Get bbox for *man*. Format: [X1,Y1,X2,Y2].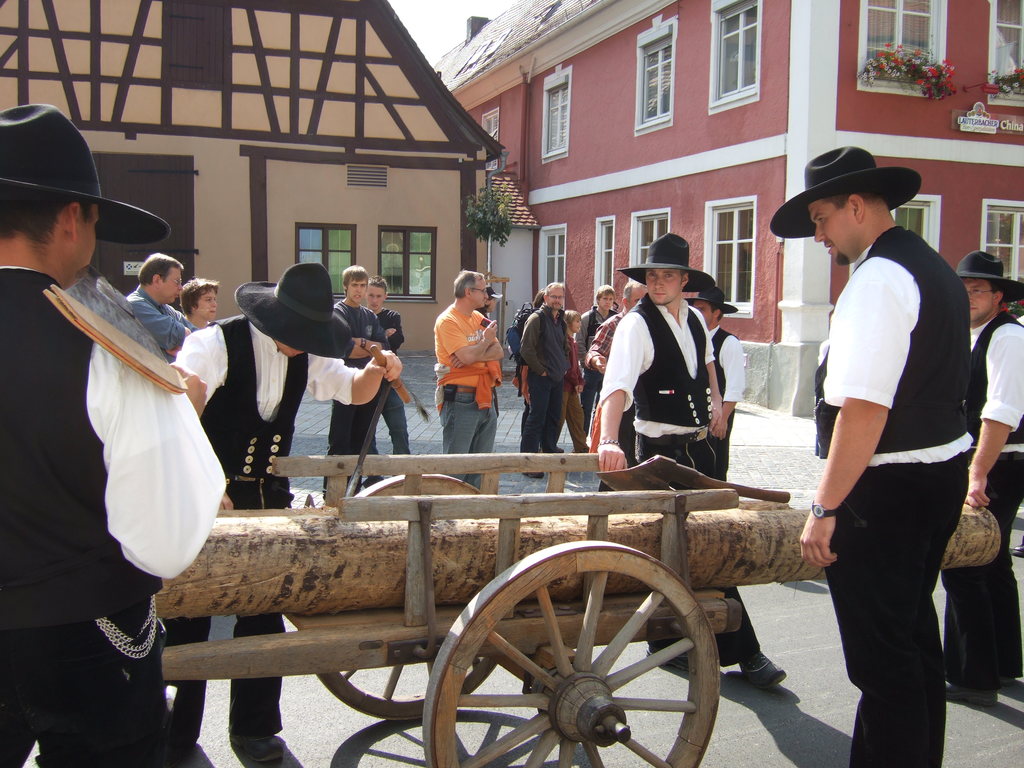
[433,268,506,488].
